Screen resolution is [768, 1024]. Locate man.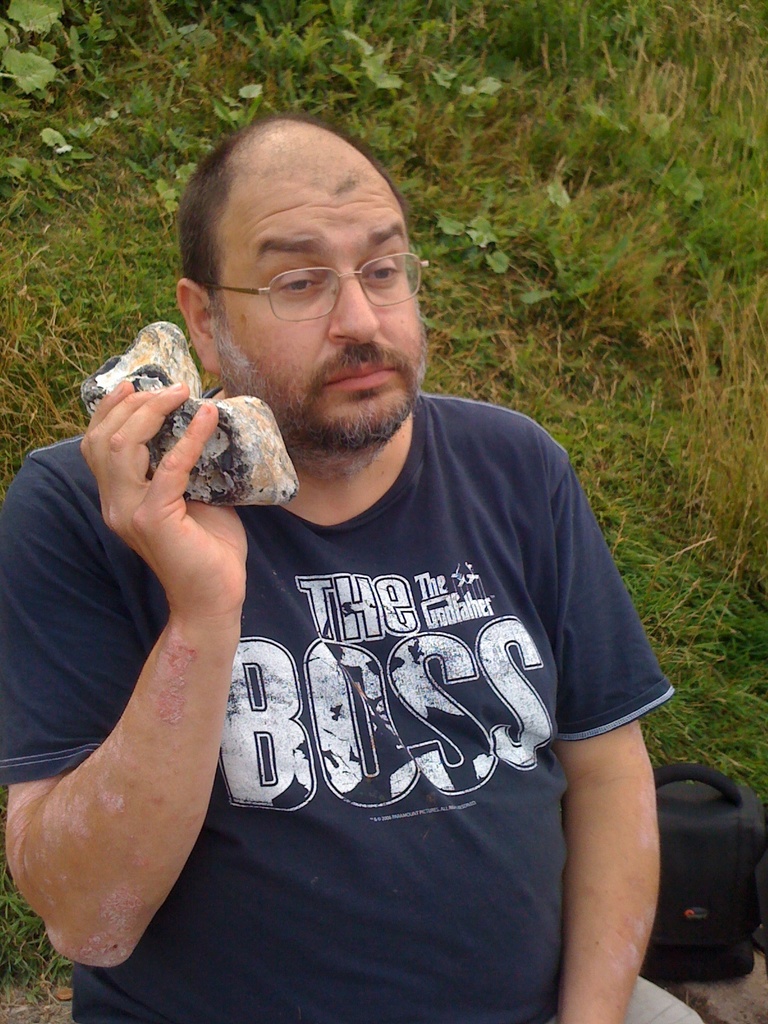
x1=80, y1=110, x2=710, y2=1017.
